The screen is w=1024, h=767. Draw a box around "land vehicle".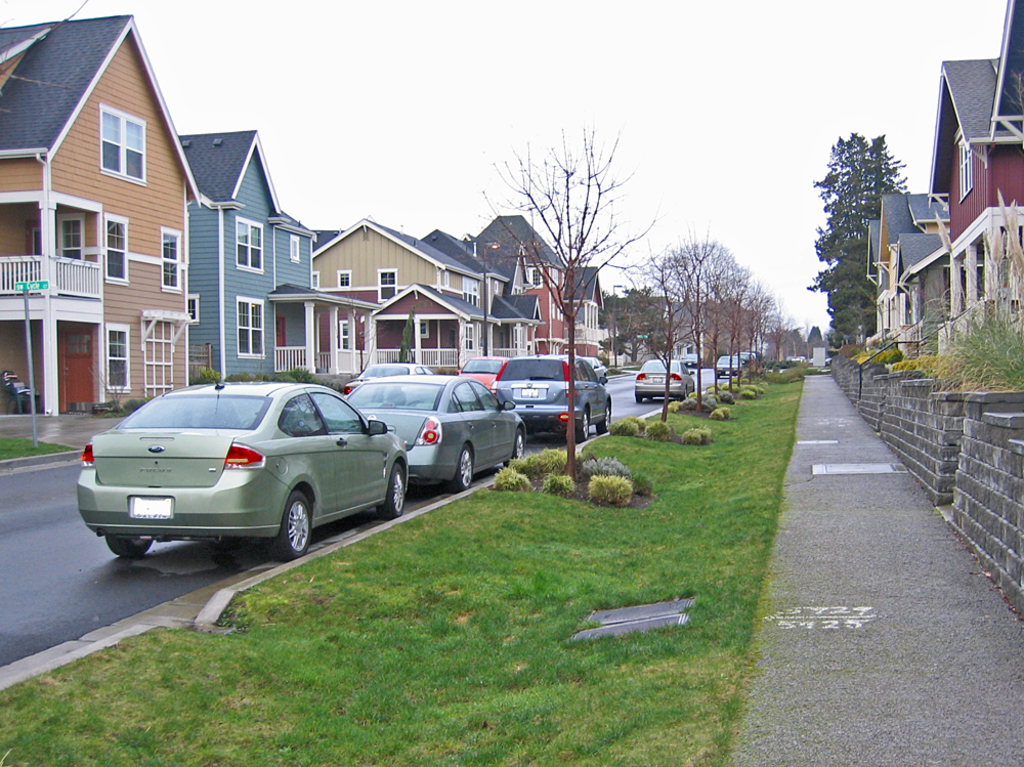
712 352 742 380.
